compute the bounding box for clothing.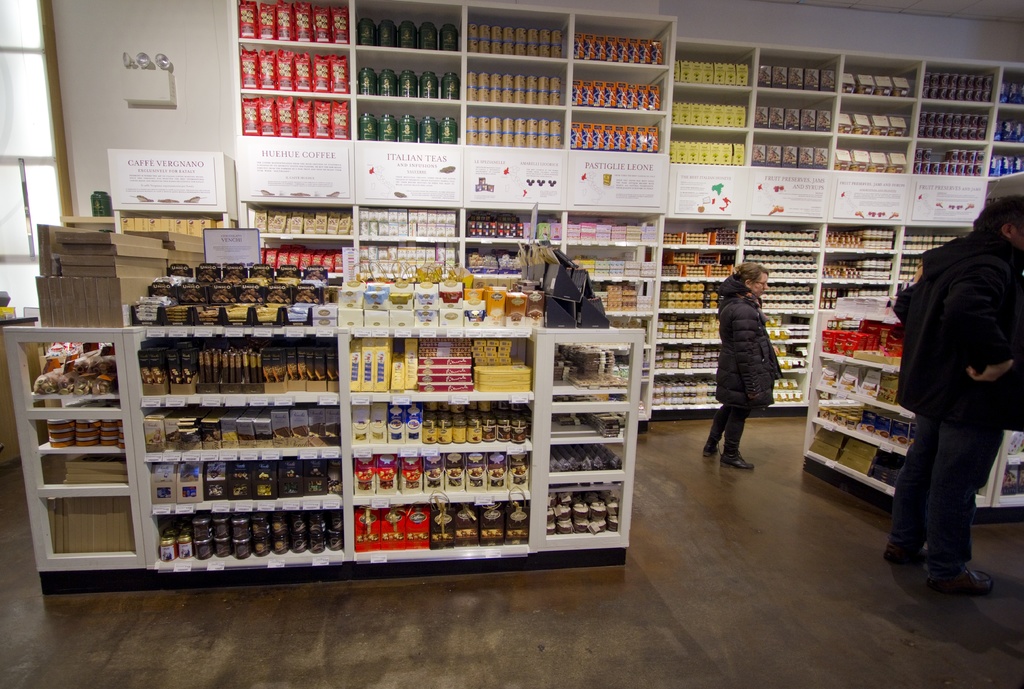
886:150:1019:608.
